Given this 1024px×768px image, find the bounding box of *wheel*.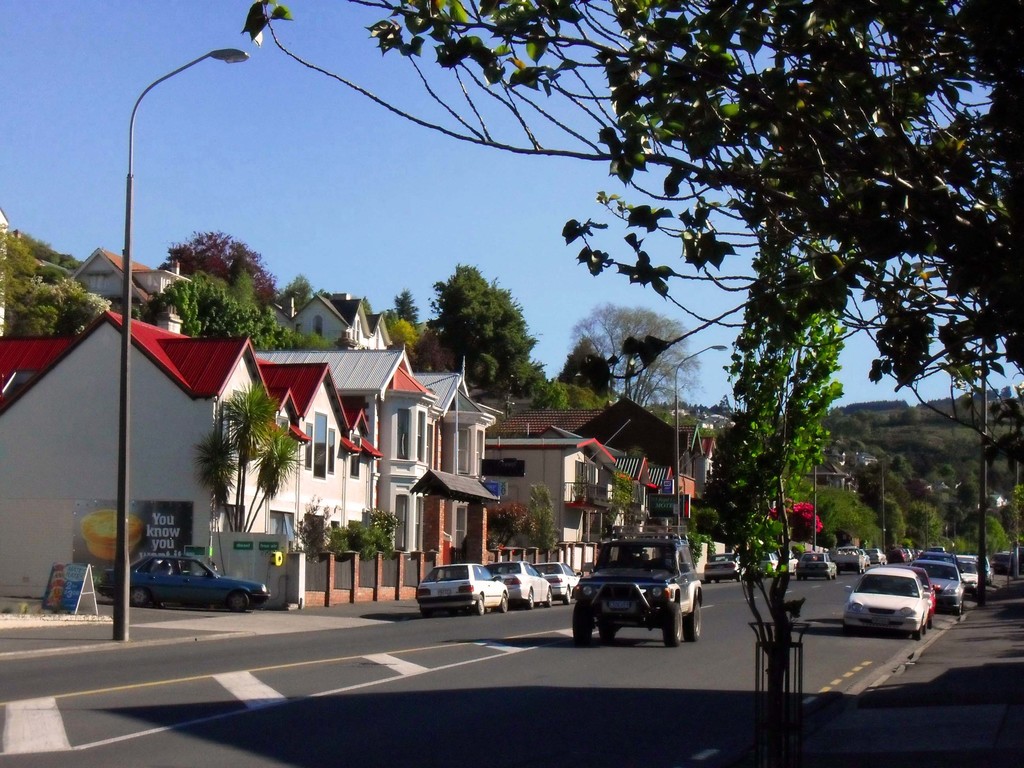
496 591 508 611.
